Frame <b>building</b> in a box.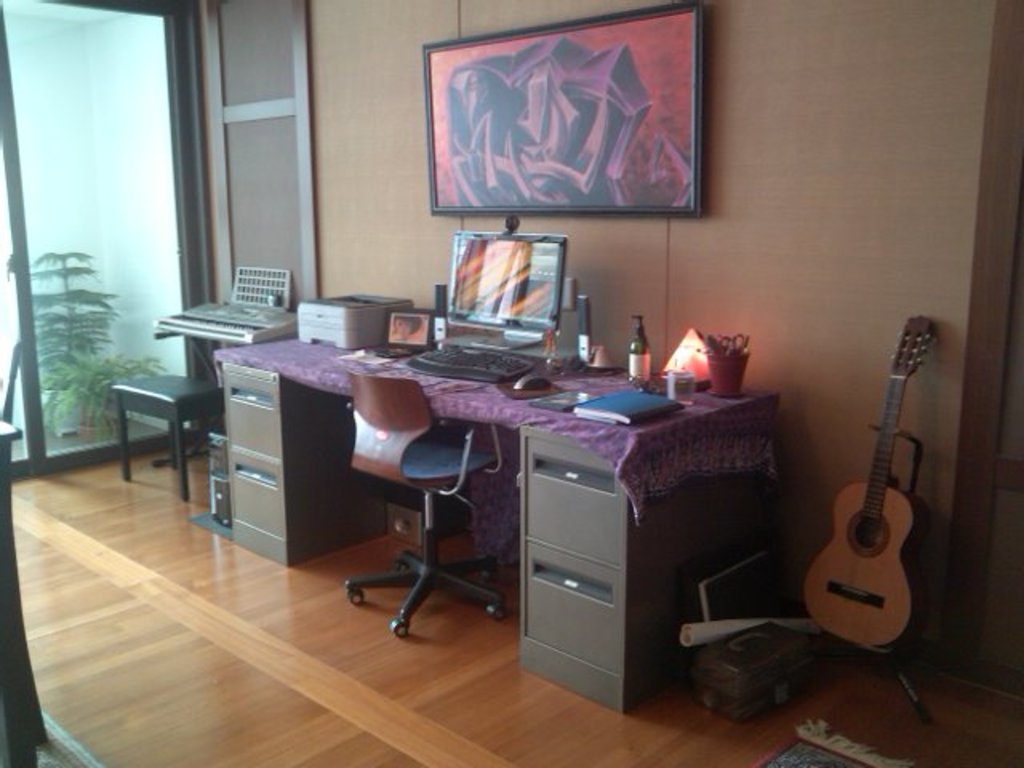
box=[0, 0, 1022, 766].
